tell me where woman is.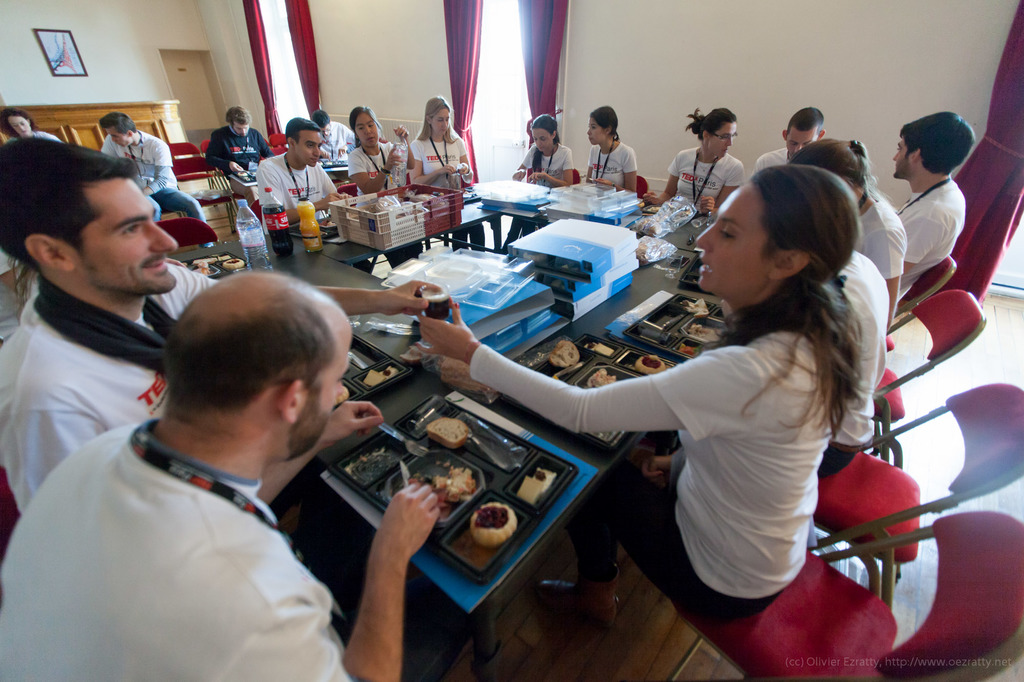
woman is at (639, 107, 749, 218).
